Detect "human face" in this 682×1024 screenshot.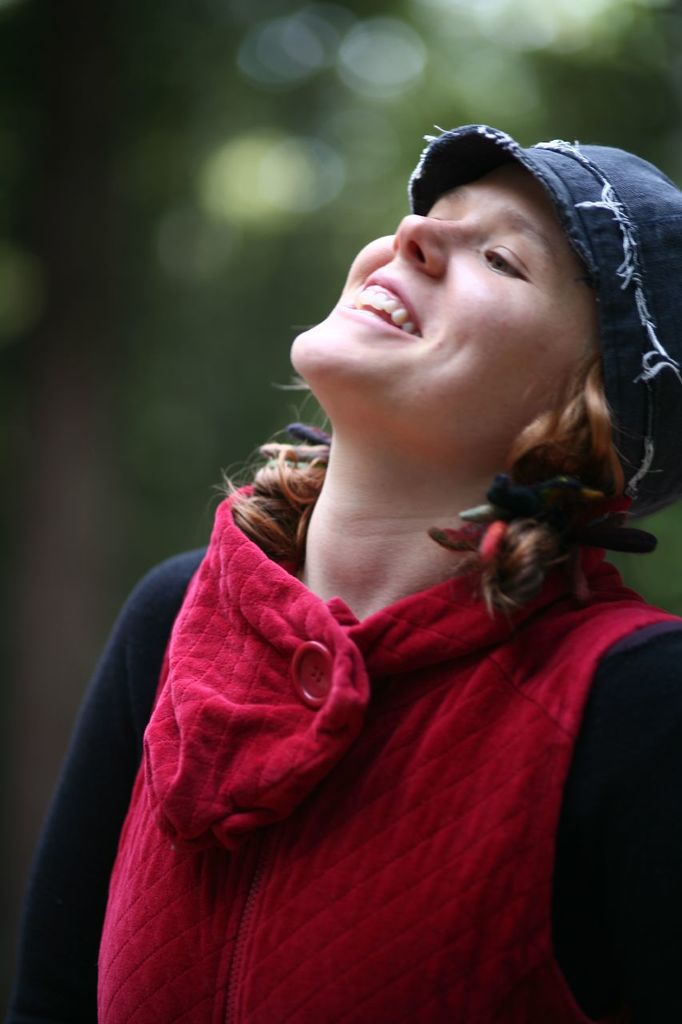
Detection: (left=291, top=165, right=602, bottom=415).
